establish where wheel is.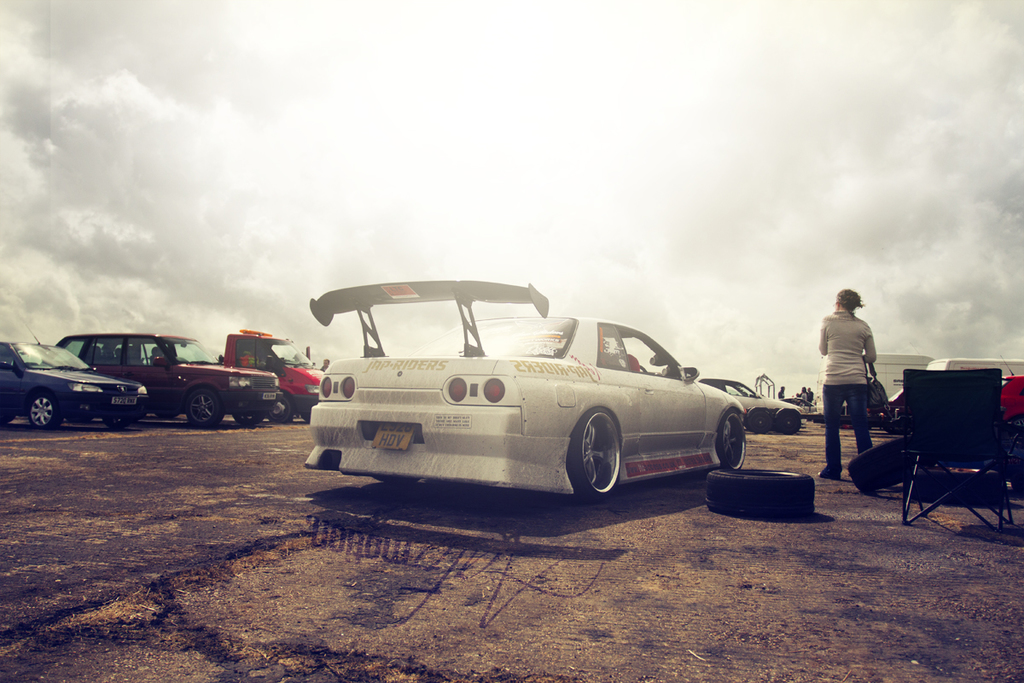
Established at bbox=[269, 392, 293, 425].
